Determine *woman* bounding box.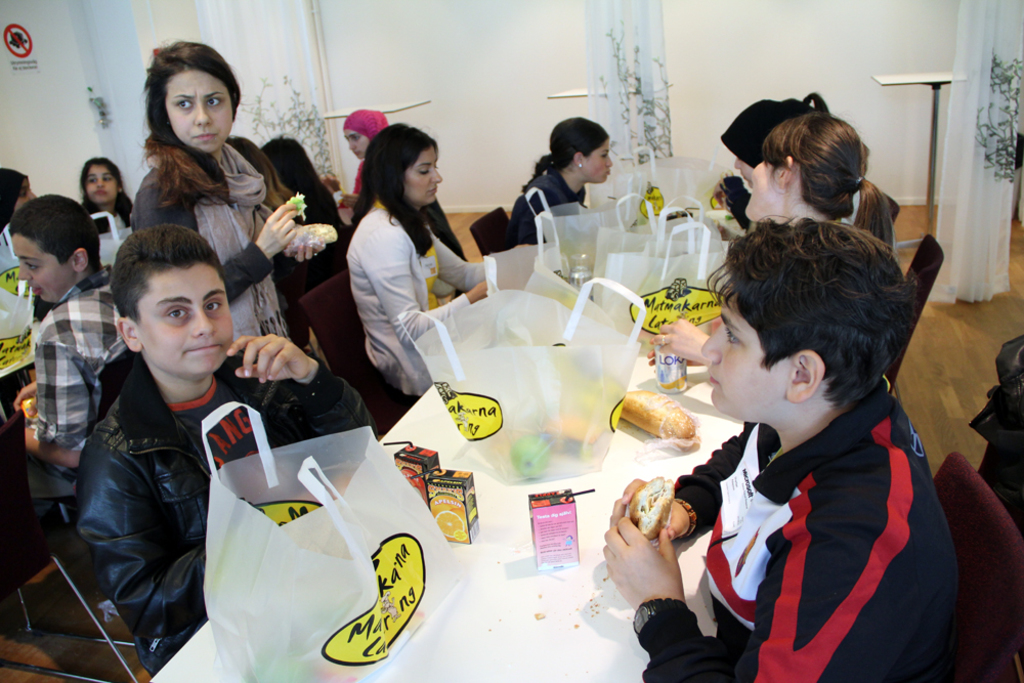
Determined: [left=260, top=136, right=348, bottom=276].
